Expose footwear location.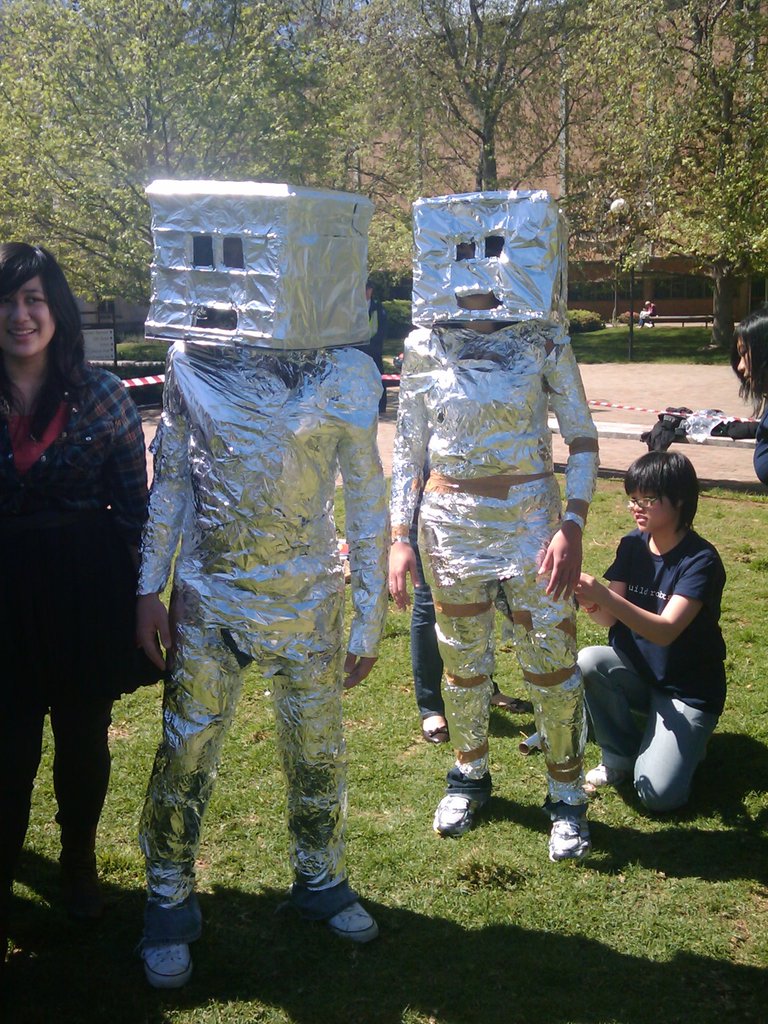
Exposed at 576, 764, 621, 784.
